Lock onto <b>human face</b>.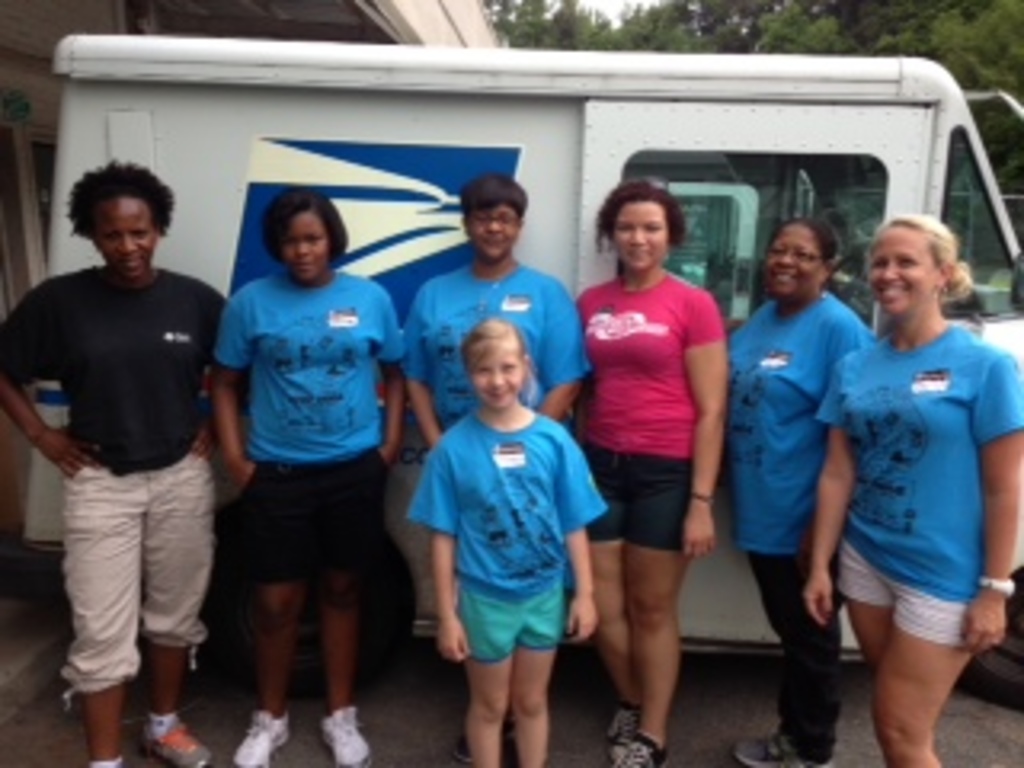
Locked: rect(464, 339, 528, 413).
